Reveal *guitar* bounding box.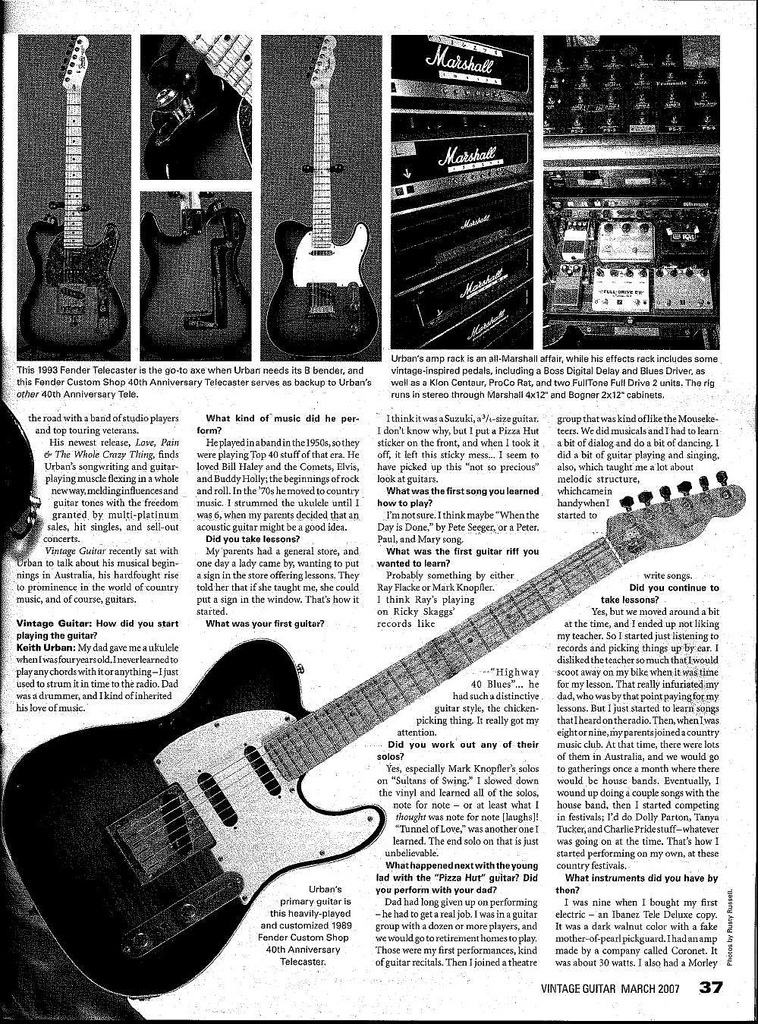
Revealed: {"x1": 249, "y1": 20, "x2": 385, "y2": 355}.
